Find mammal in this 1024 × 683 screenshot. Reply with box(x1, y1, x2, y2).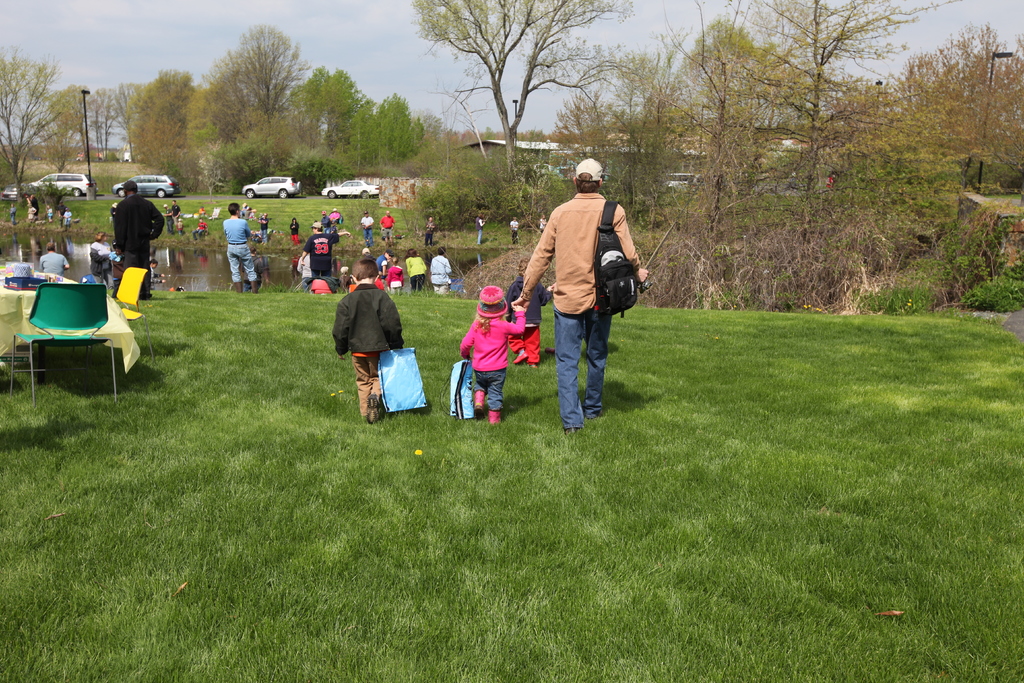
box(118, 178, 165, 299).
